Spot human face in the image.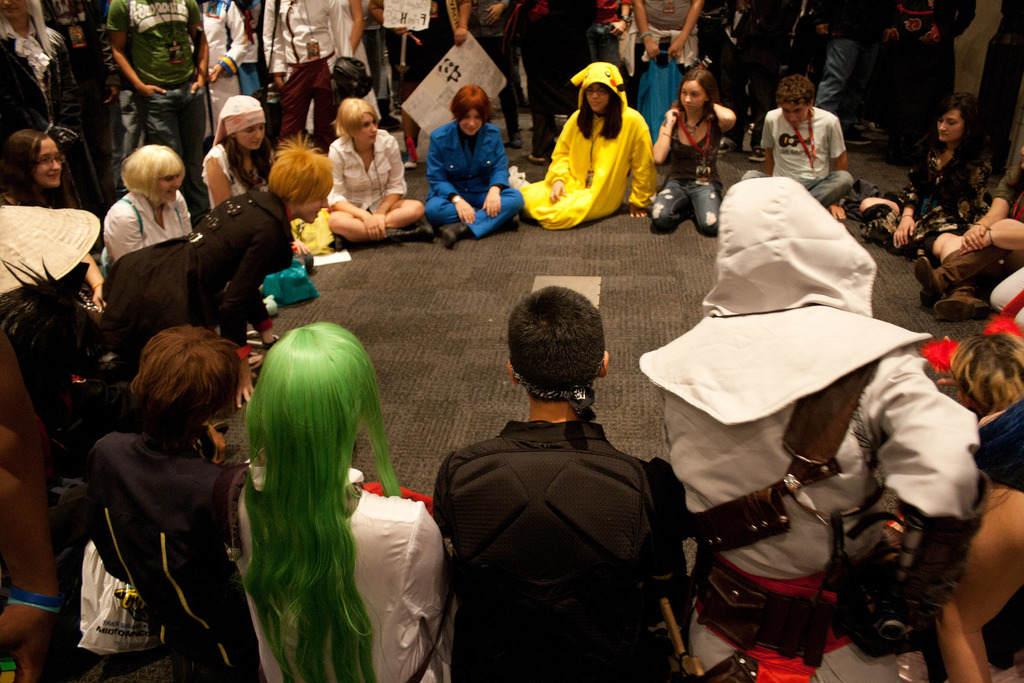
human face found at {"x1": 356, "y1": 119, "x2": 380, "y2": 147}.
